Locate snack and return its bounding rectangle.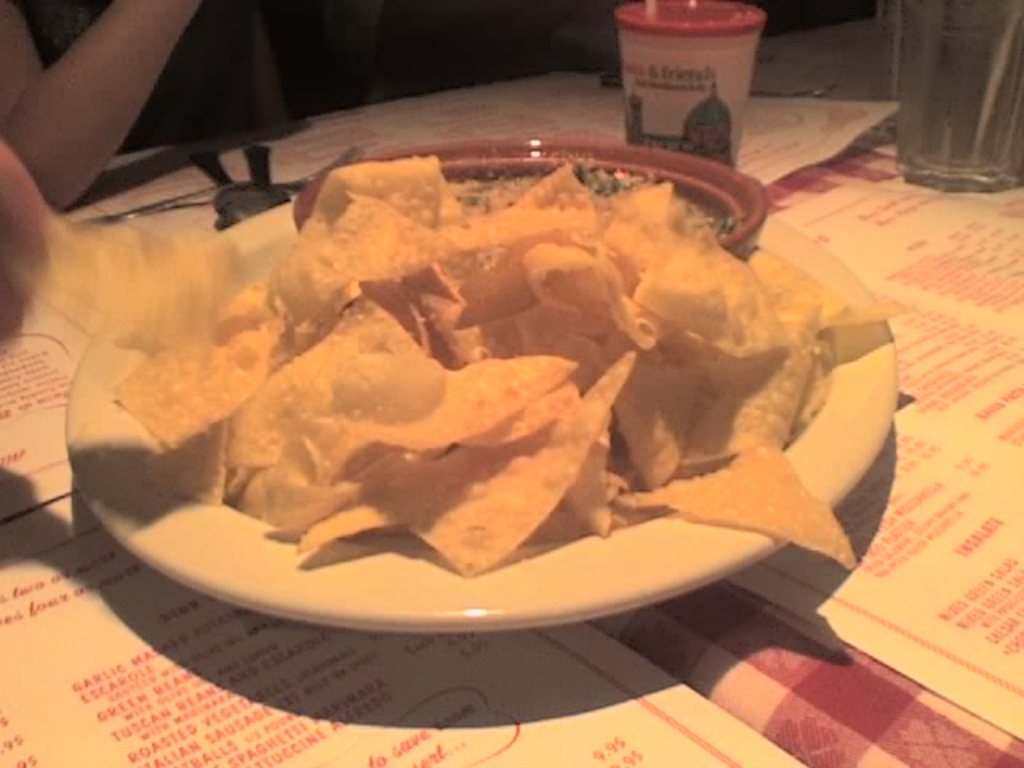
(left=91, top=125, right=886, bottom=654).
